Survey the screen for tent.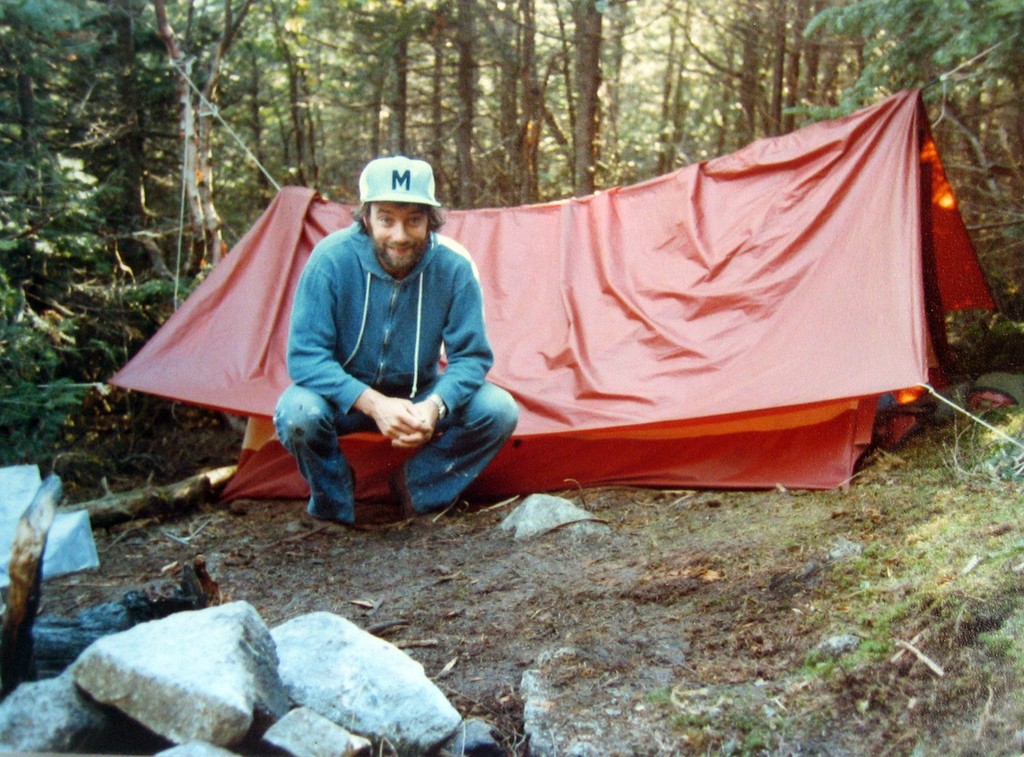
Survey found: BBox(190, 85, 983, 506).
